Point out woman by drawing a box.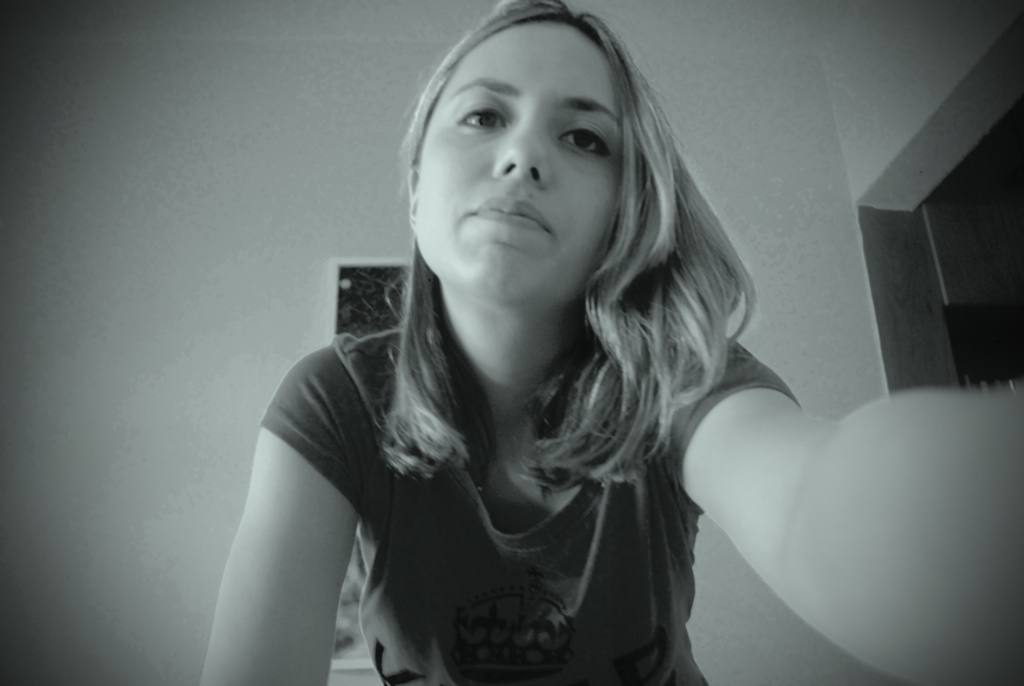
bbox=(201, 6, 826, 685).
